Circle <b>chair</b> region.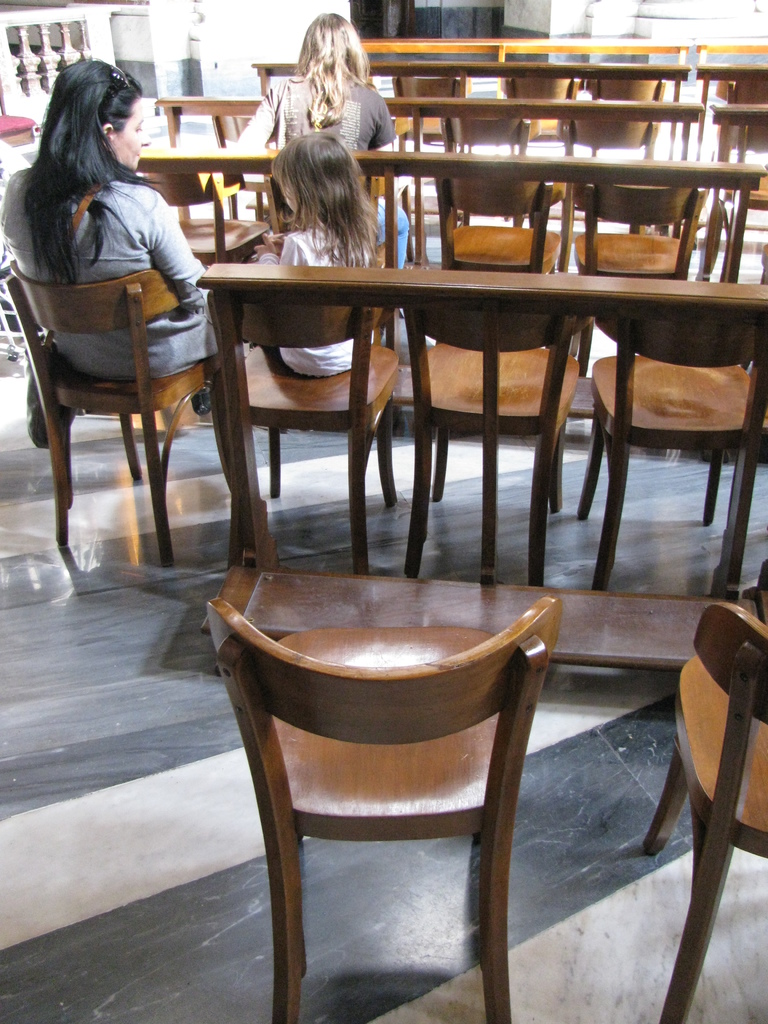
Region: (590, 291, 767, 592).
